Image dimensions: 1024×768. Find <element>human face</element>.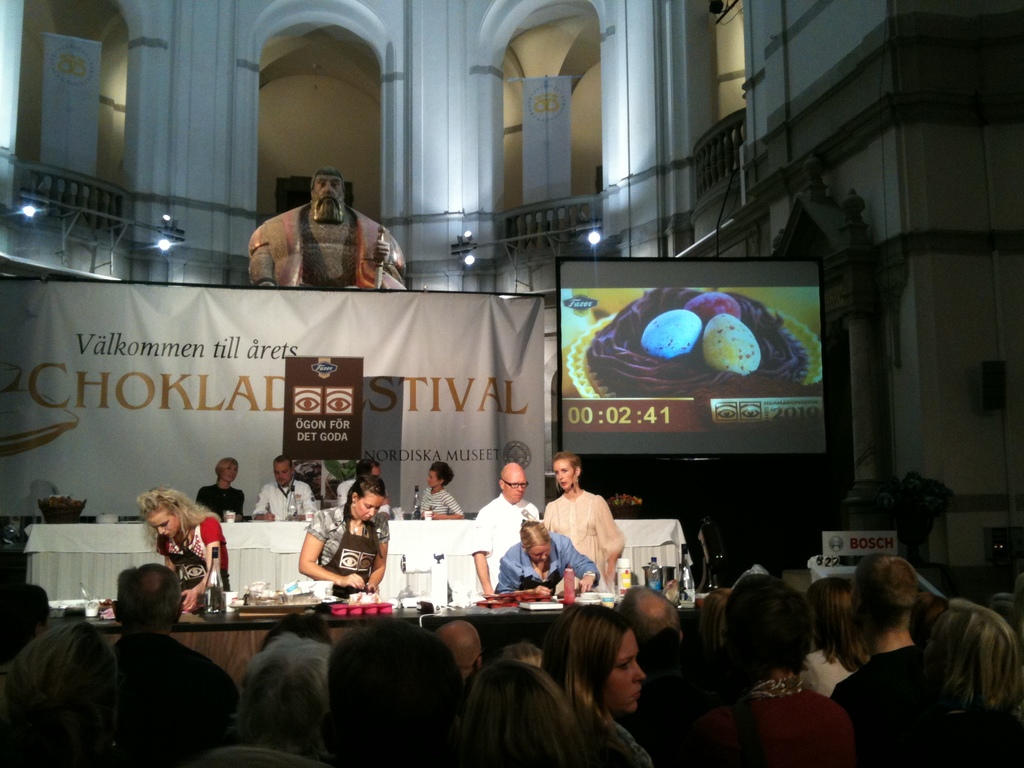
l=151, t=512, r=179, b=539.
